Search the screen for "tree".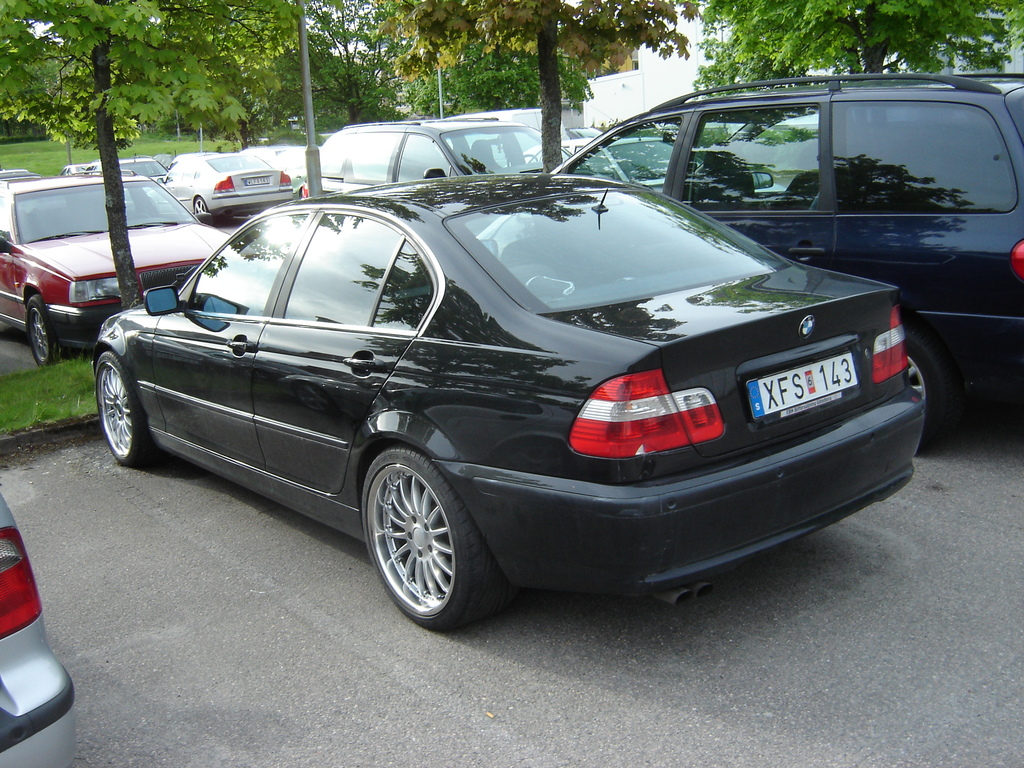
Found at box(692, 29, 813, 102).
